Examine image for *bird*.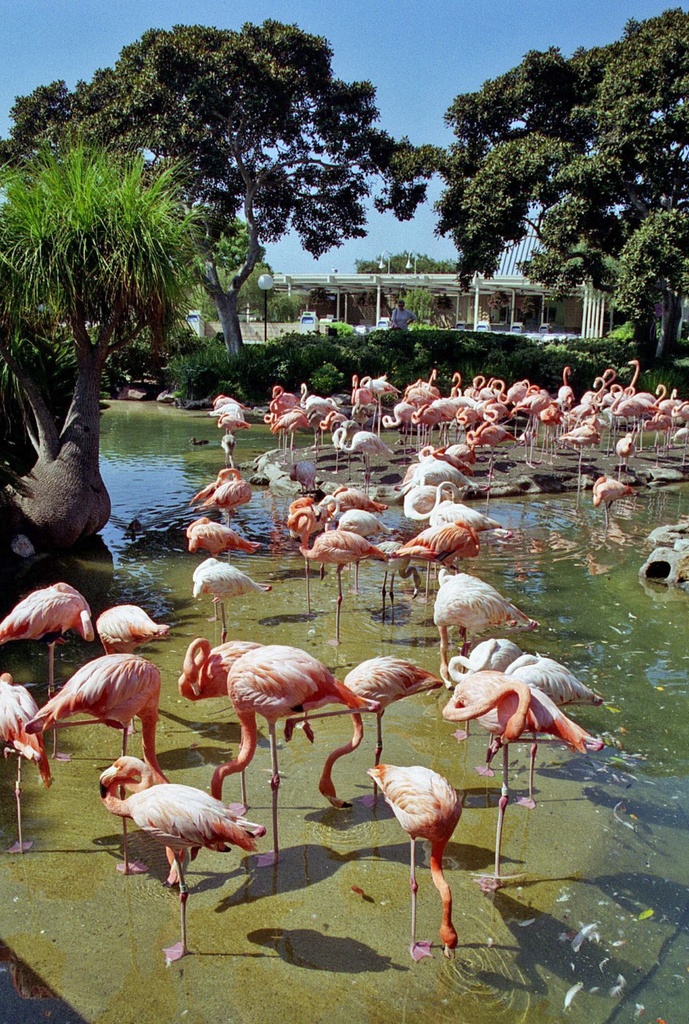
Examination result: left=34, top=650, right=158, bottom=790.
